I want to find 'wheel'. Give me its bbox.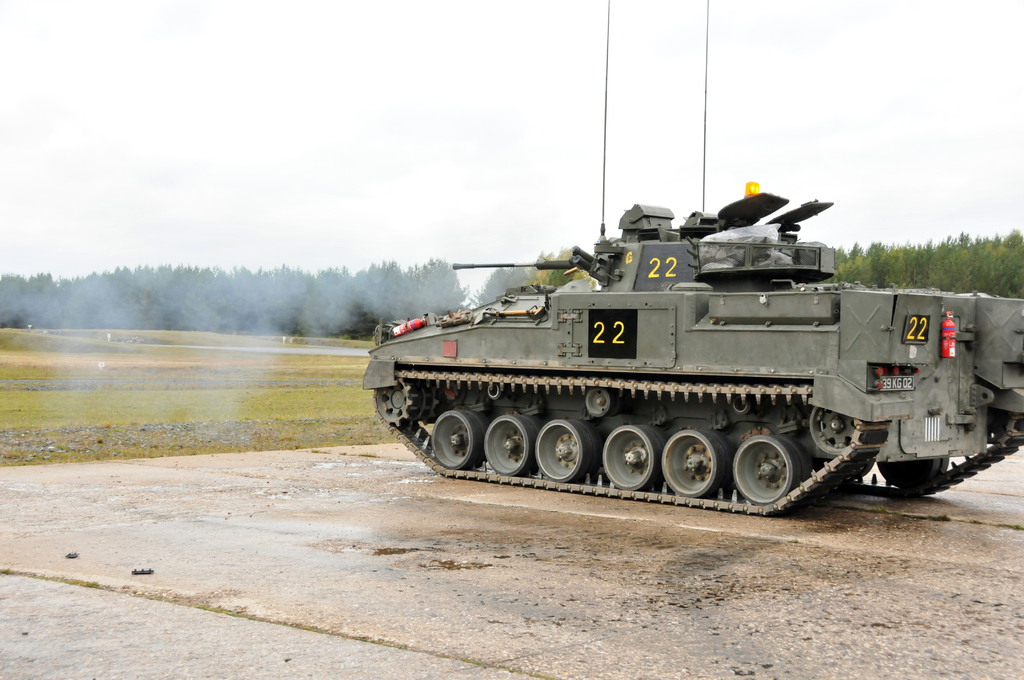
[663, 430, 726, 498].
